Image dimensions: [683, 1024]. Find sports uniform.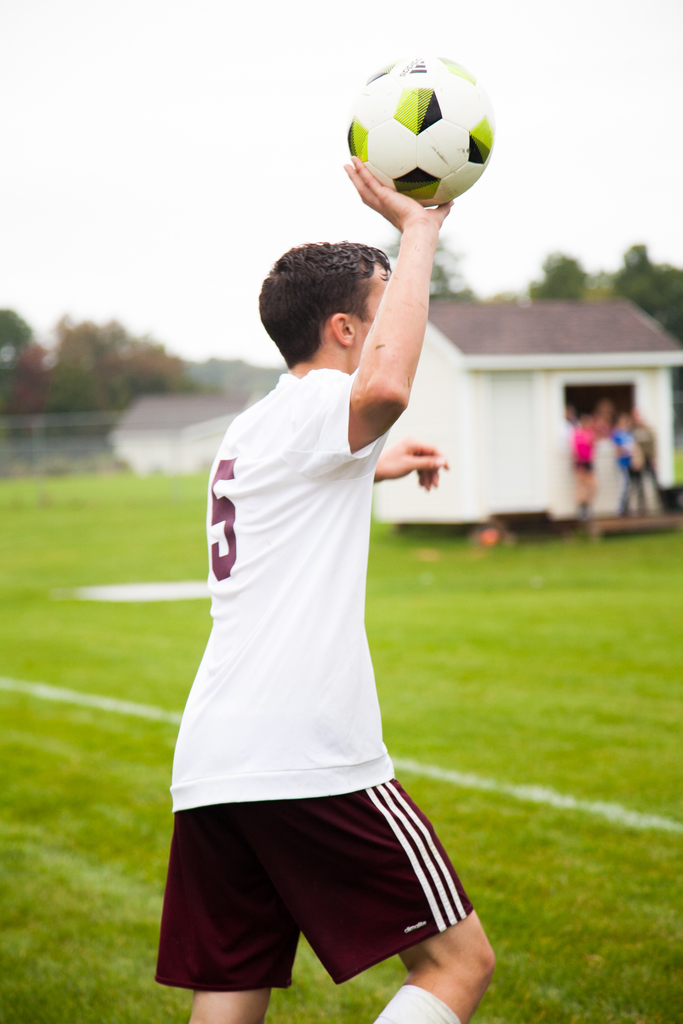
x1=145, y1=182, x2=507, y2=1023.
